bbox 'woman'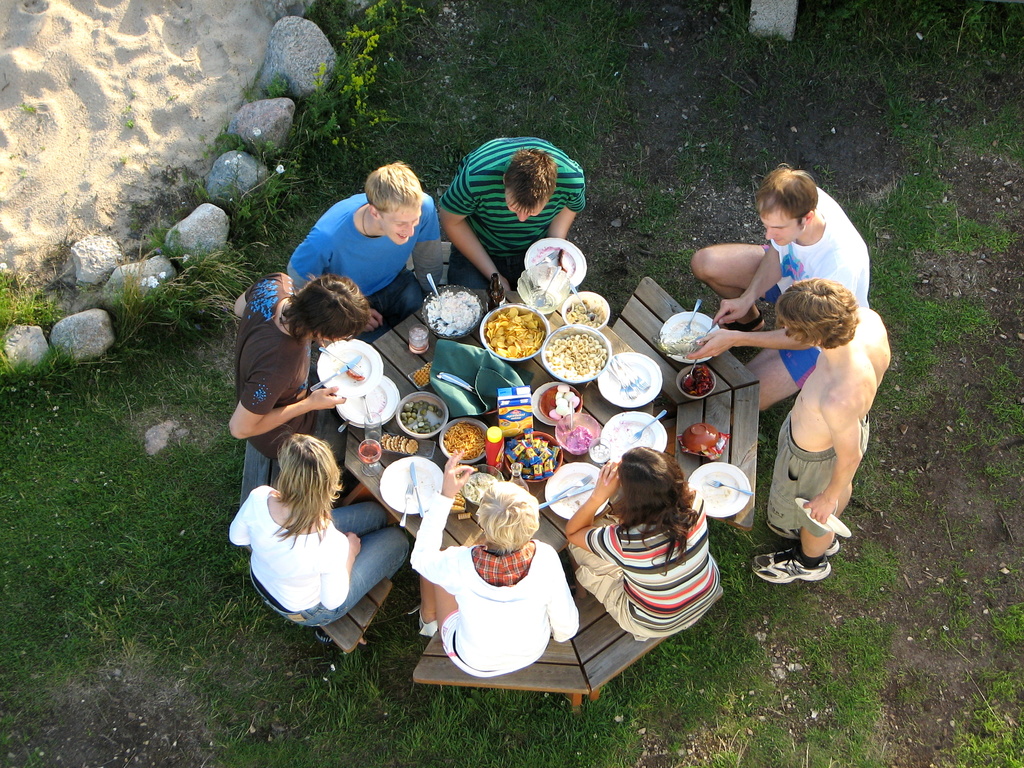
(562,450,723,648)
